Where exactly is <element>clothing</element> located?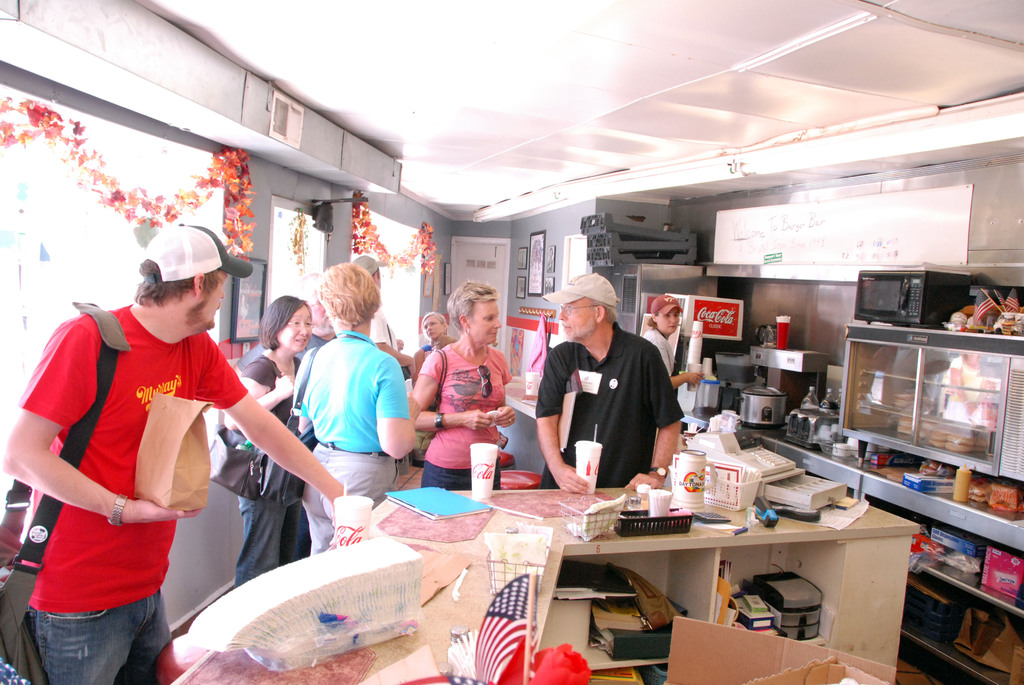
Its bounding box is <region>231, 356, 308, 584</region>.
